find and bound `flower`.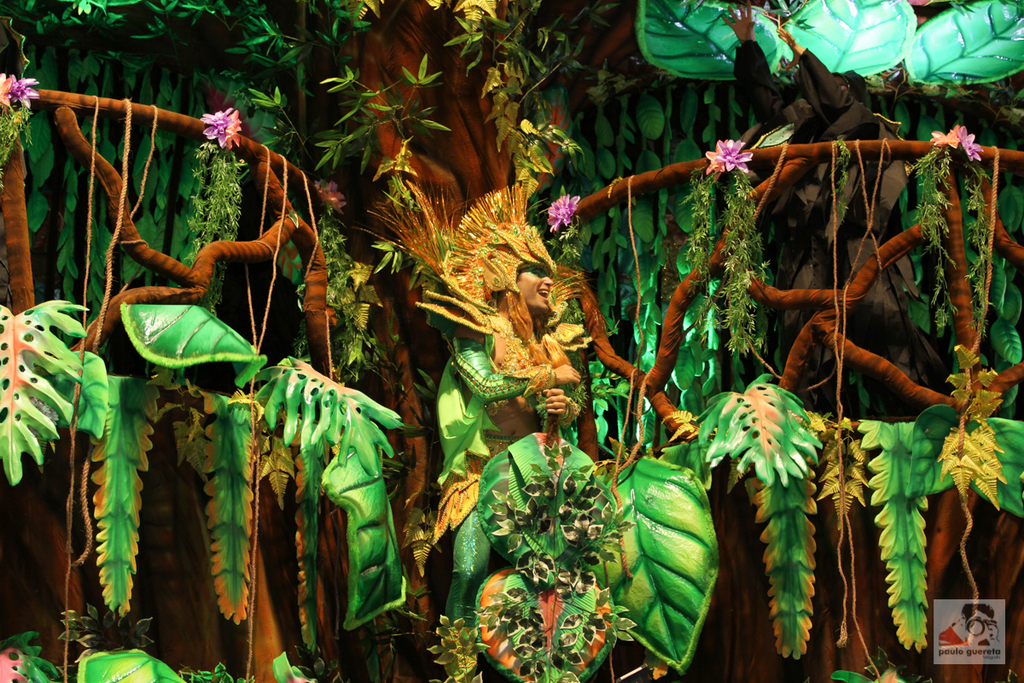
Bound: box(934, 120, 957, 149).
